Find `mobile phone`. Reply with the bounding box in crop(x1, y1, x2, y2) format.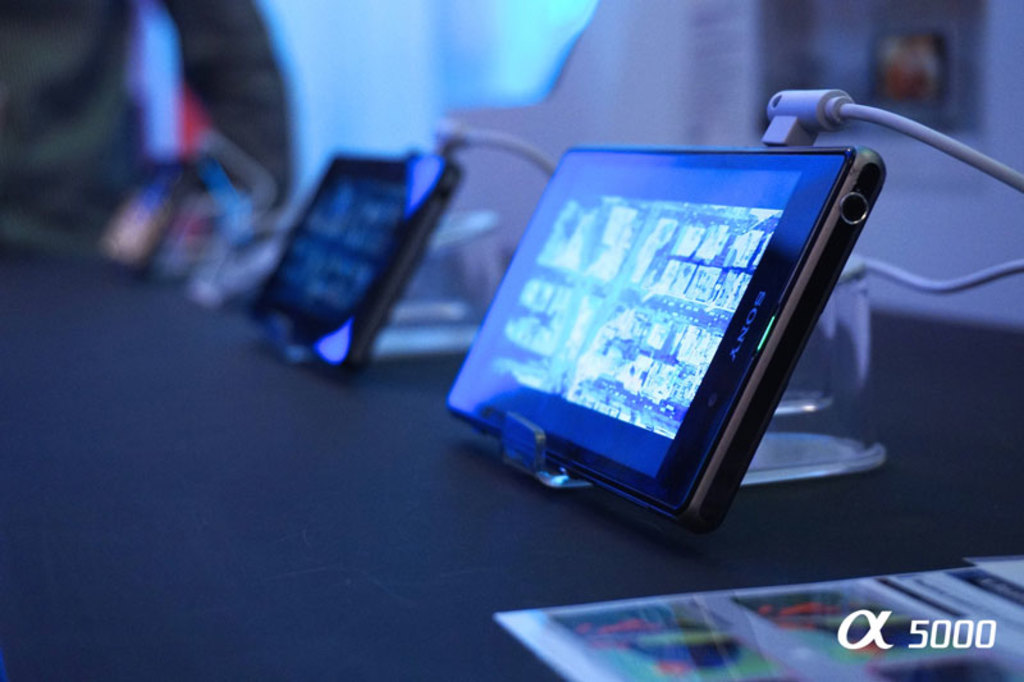
crop(253, 150, 468, 372).
